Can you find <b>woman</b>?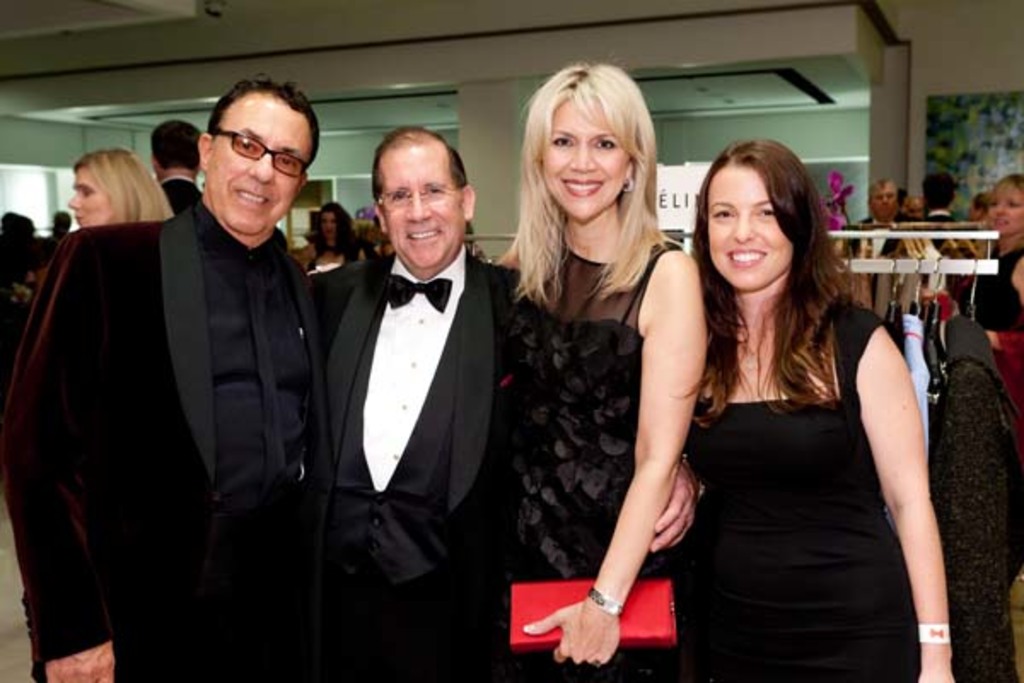
Yes, bounding box: [left=61, top=150, right=174, bottom=225].
